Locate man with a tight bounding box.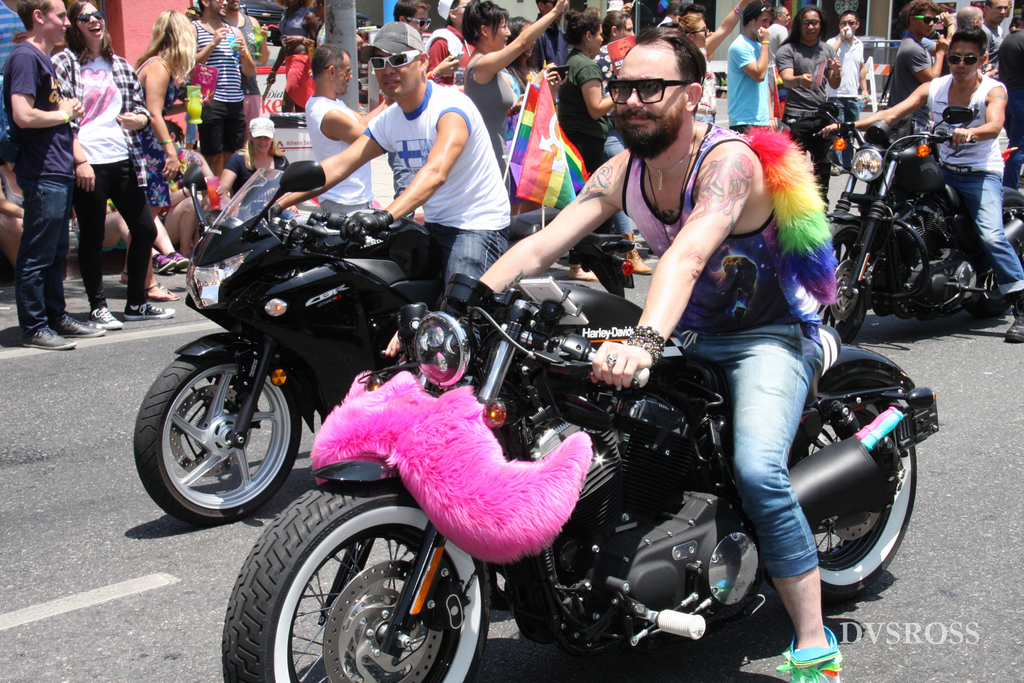
bbox=[189, 0, 255, 180].
